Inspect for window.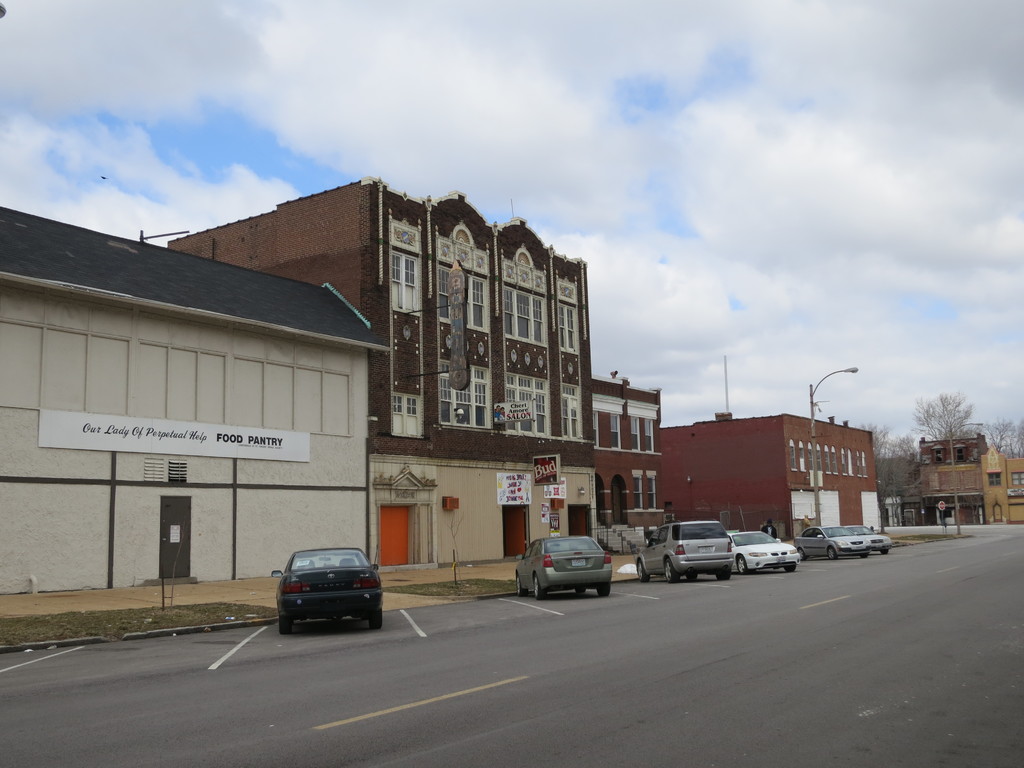
Inspection: <bbox>644, 416, 654, 453</bbox>.
